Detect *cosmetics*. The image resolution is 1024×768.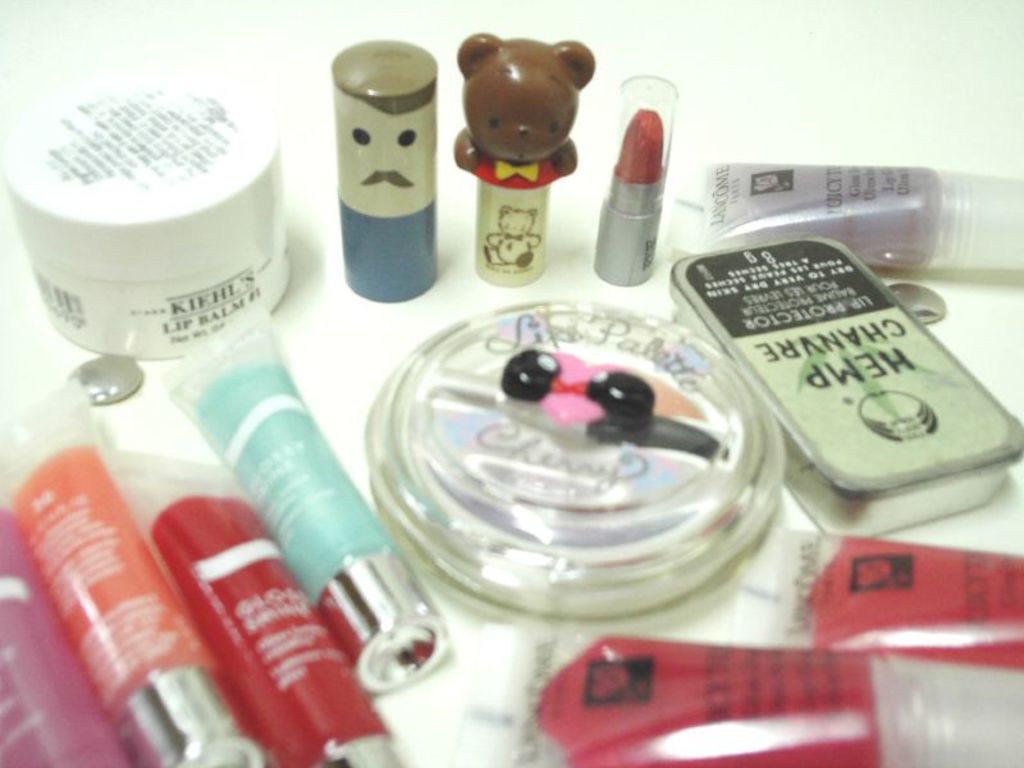
select_region(444, 611, 1023, 767).
